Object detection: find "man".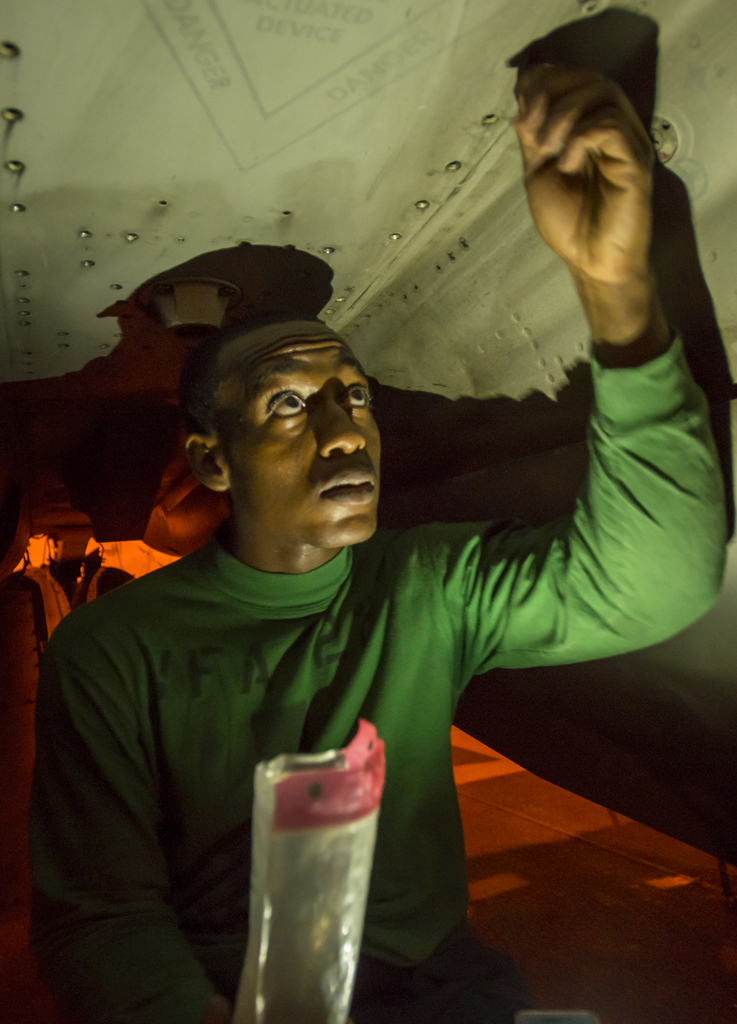
BBox(37, 51, 729, 1023).
